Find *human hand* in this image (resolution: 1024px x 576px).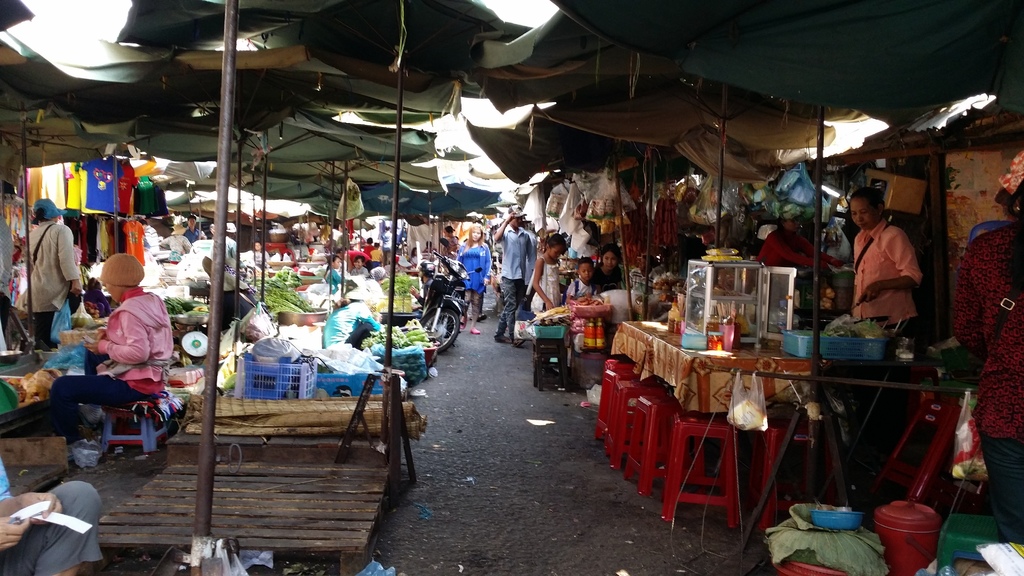
rect(857, 284, 882, 305).
